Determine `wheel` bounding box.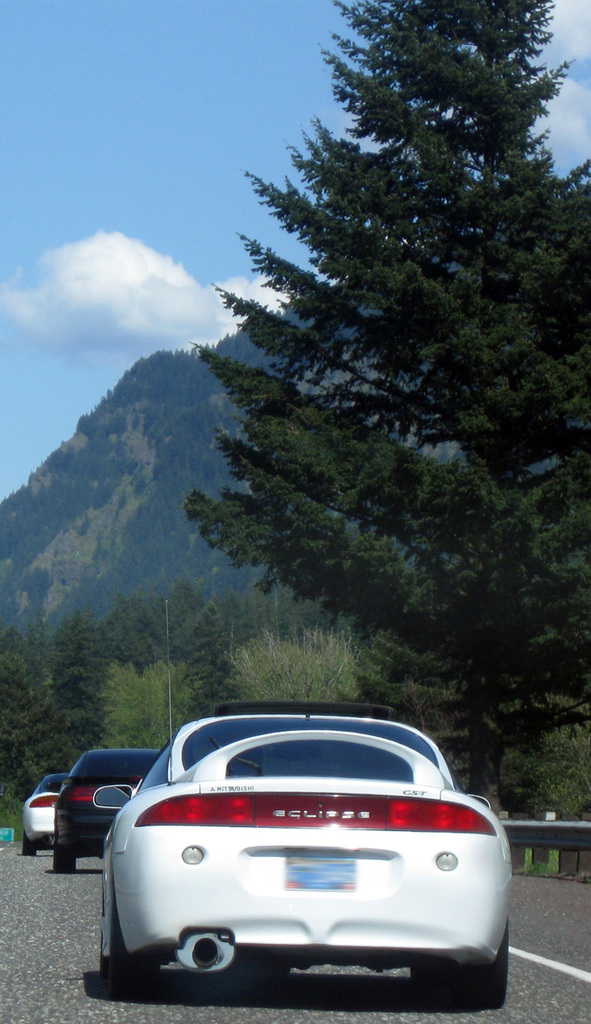
Determined: [left=20, top=836, right=40, bottom=855].
